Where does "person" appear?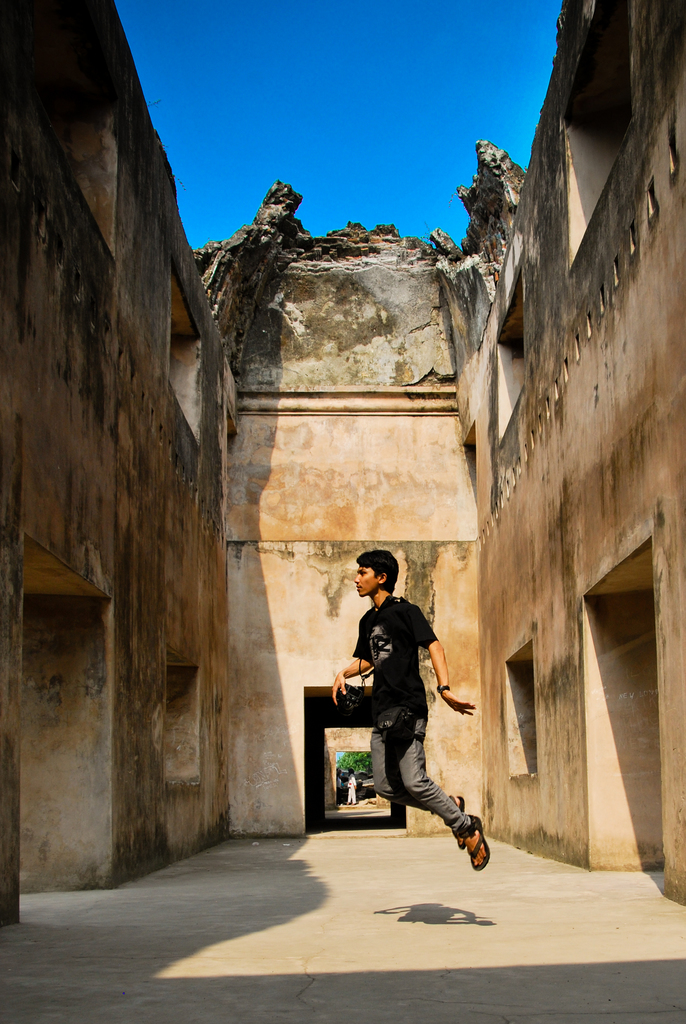
Appears at locate(274, 545, 491, 844).
